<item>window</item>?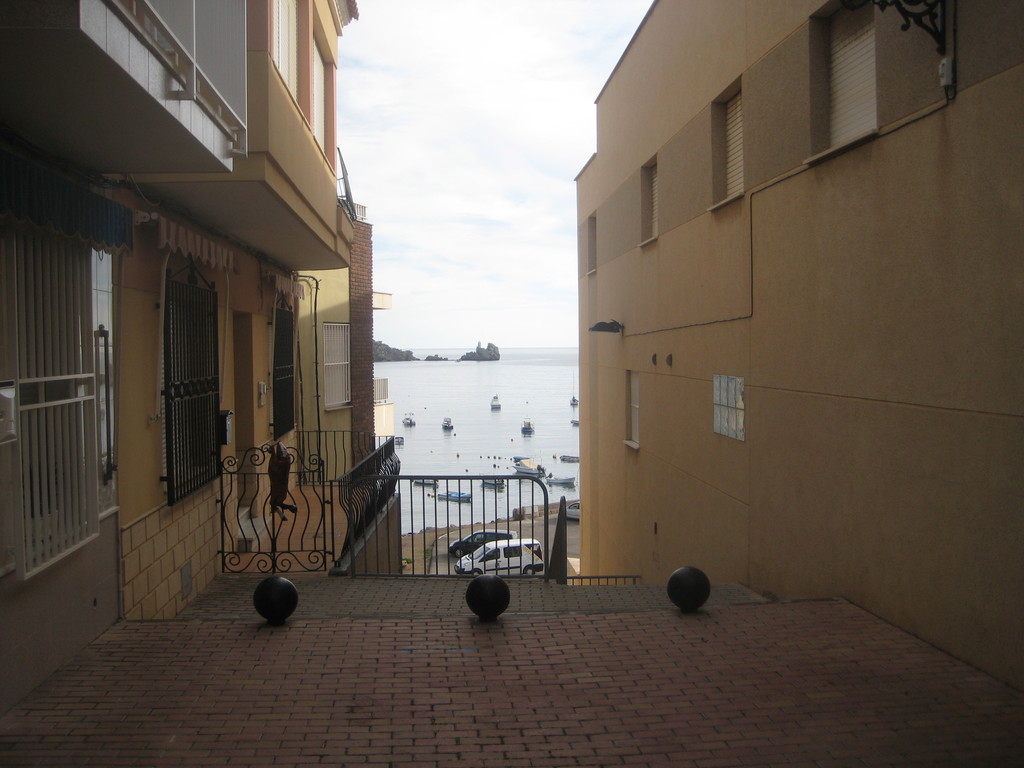
pyautogui.locateOnScreen(0, 155, 117, 590)
